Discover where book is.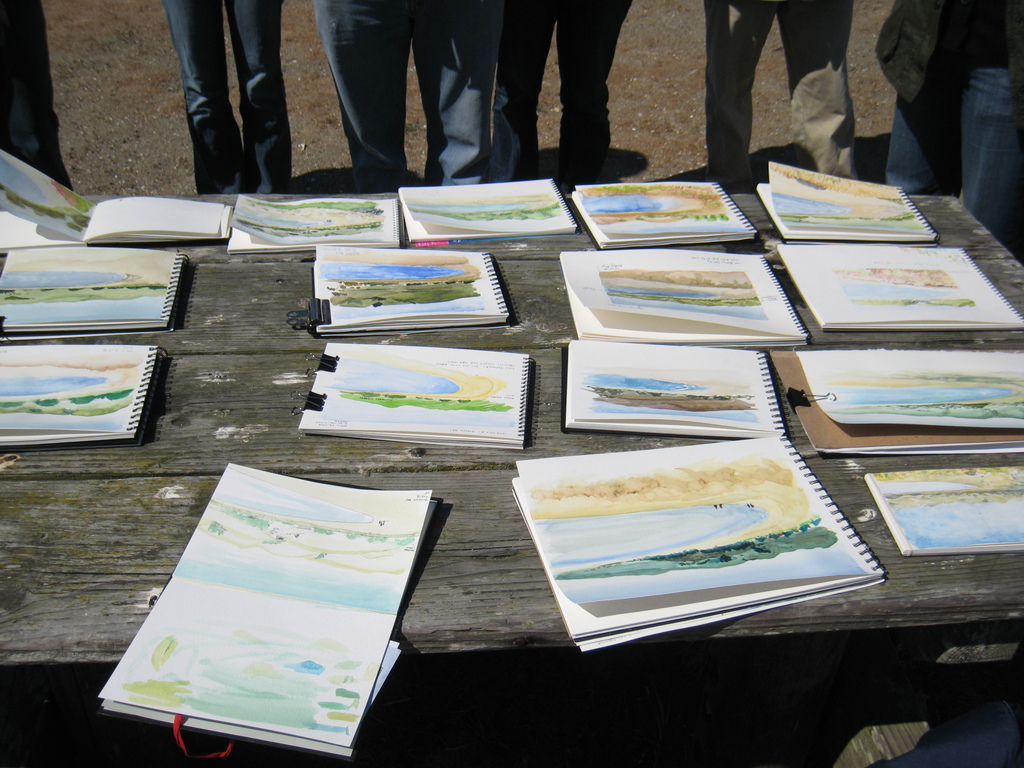
Discovered at box(552, 243, 809, 347).
